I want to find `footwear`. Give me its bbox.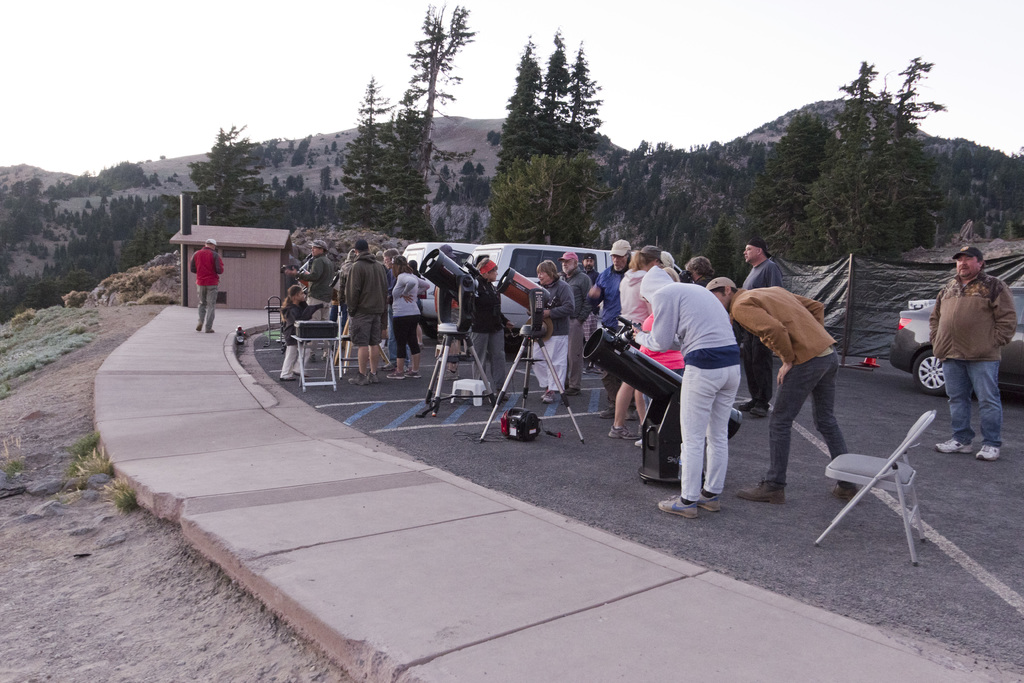
934, 438, 970, 454.
